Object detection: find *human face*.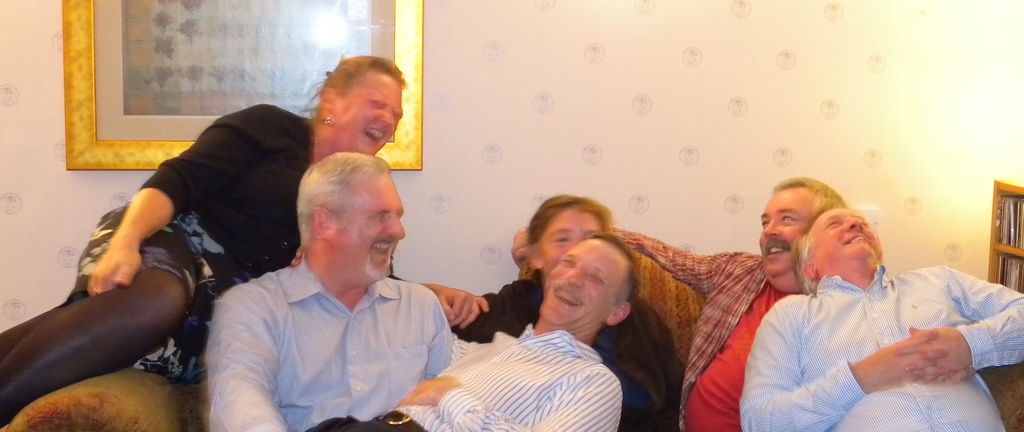
<box>344,168,410,284</box>.
